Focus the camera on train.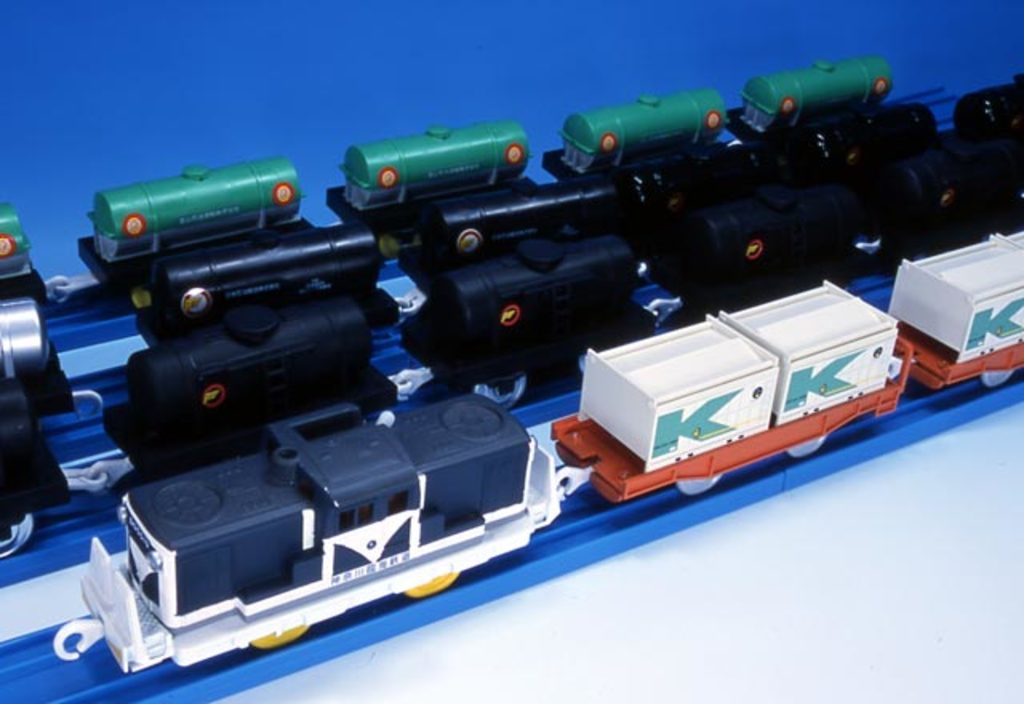
Focus region: bbox(0, 72, 1022, 402).
